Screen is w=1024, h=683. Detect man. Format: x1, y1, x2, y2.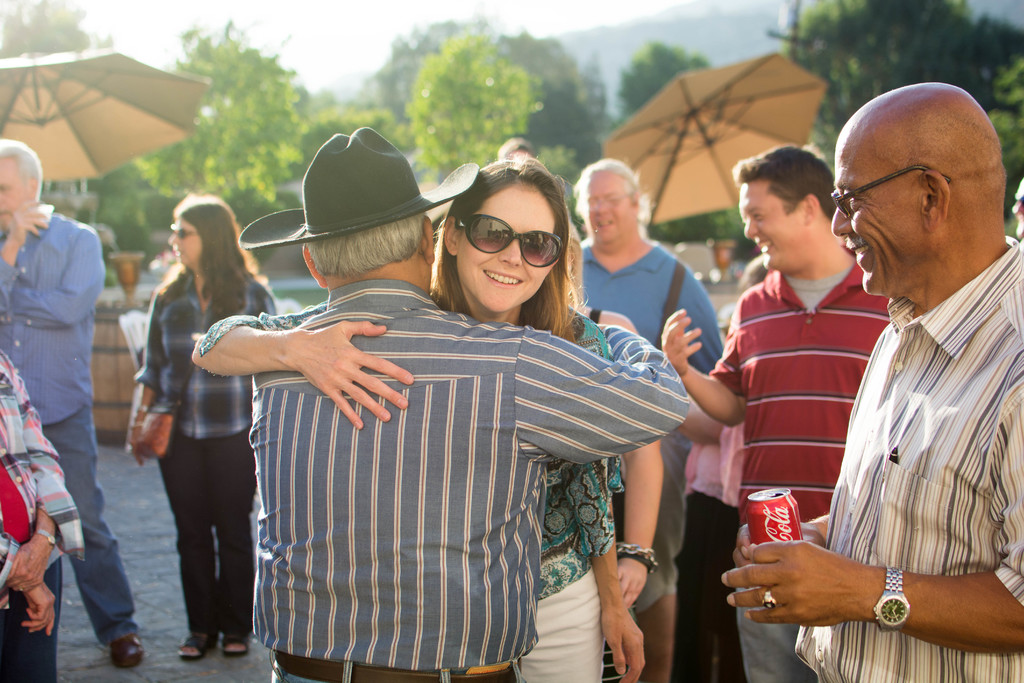
717, 88, 1023, 682.
